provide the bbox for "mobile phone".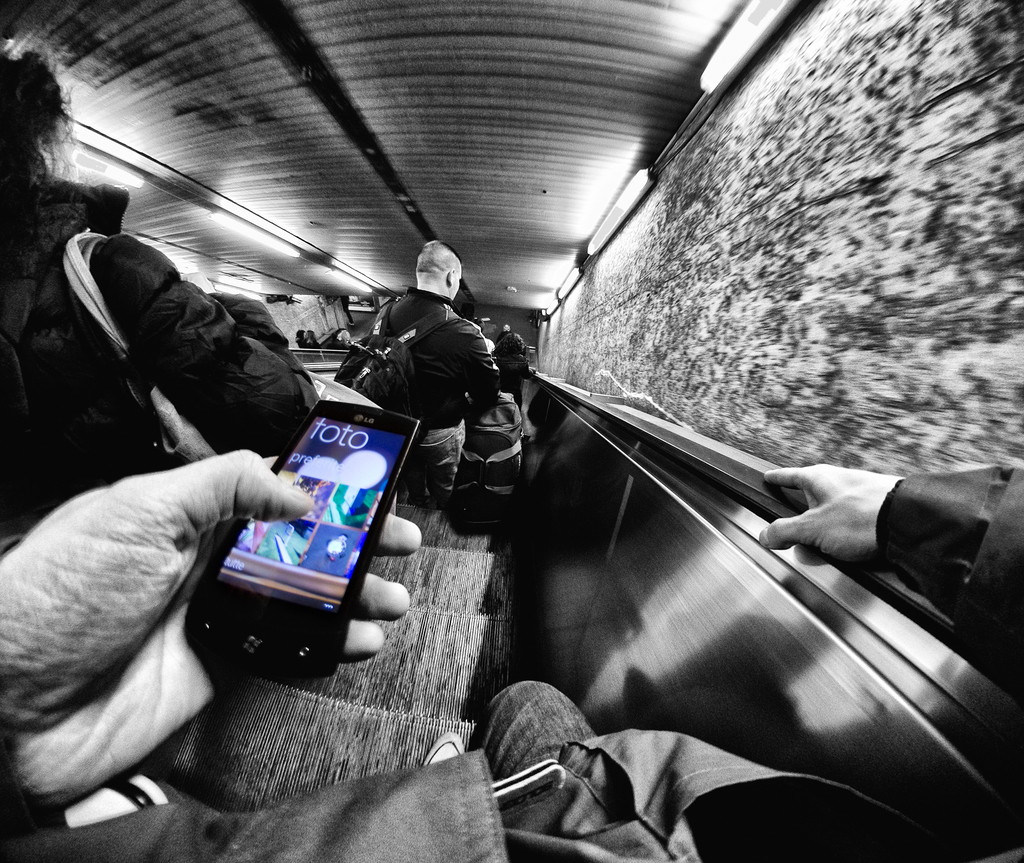
left=225, top=379, right=431, bottom=670.
